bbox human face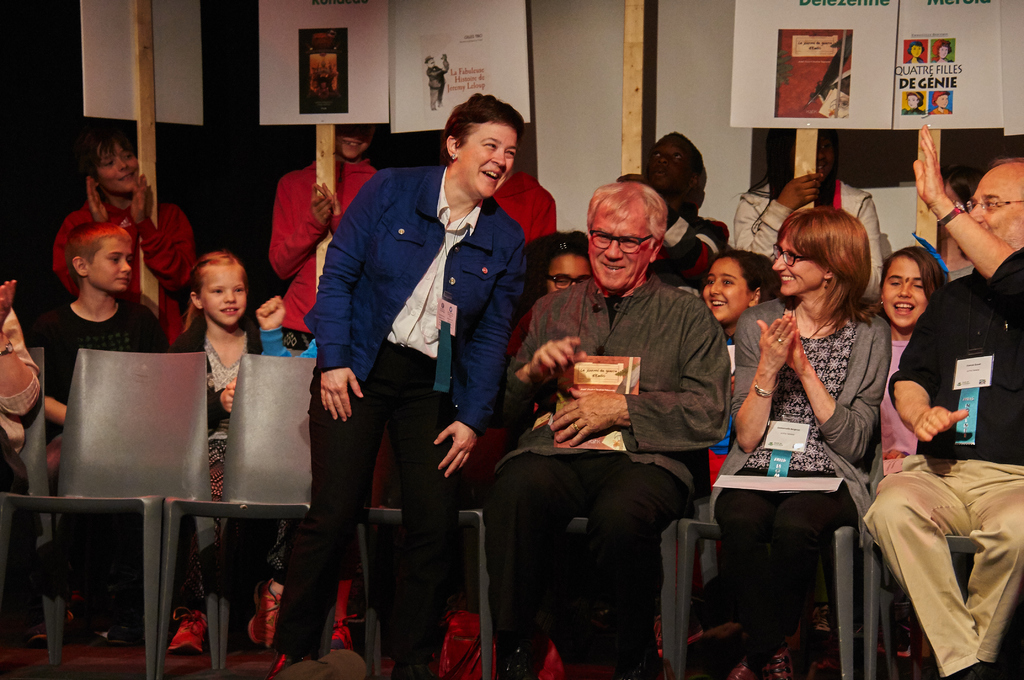
pyautogui.locateOnScreen(195, 266, 249, 330)
